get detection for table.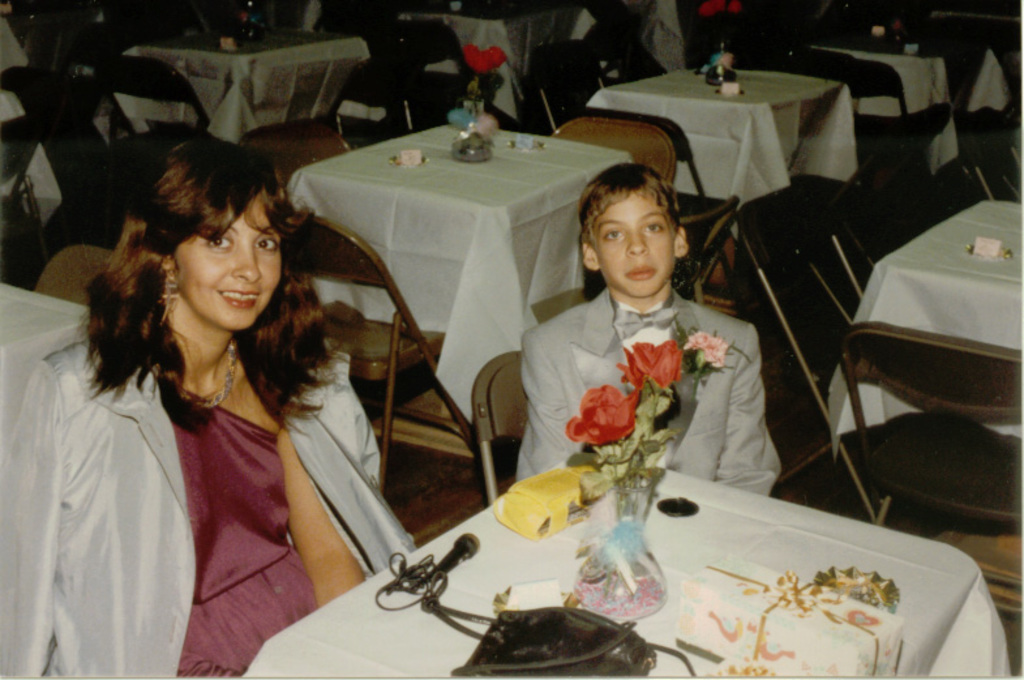
Detection: <region>801, 44, 961, 170</region>.
